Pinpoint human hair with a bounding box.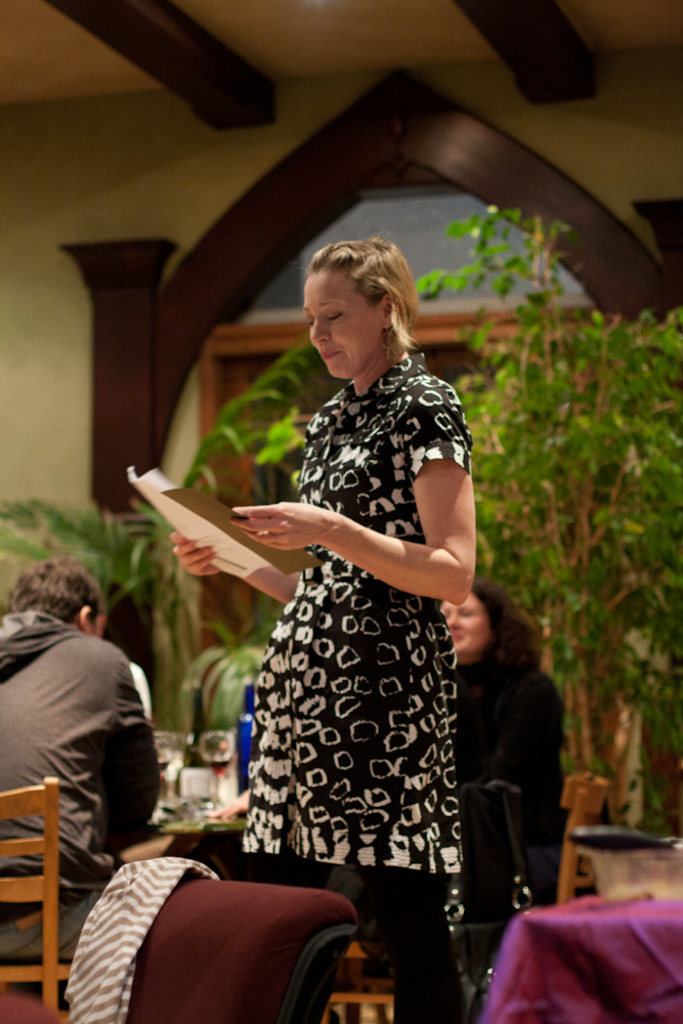
{"x1": 472, "y1": 578, "x2": 538, "y2": 675}.
